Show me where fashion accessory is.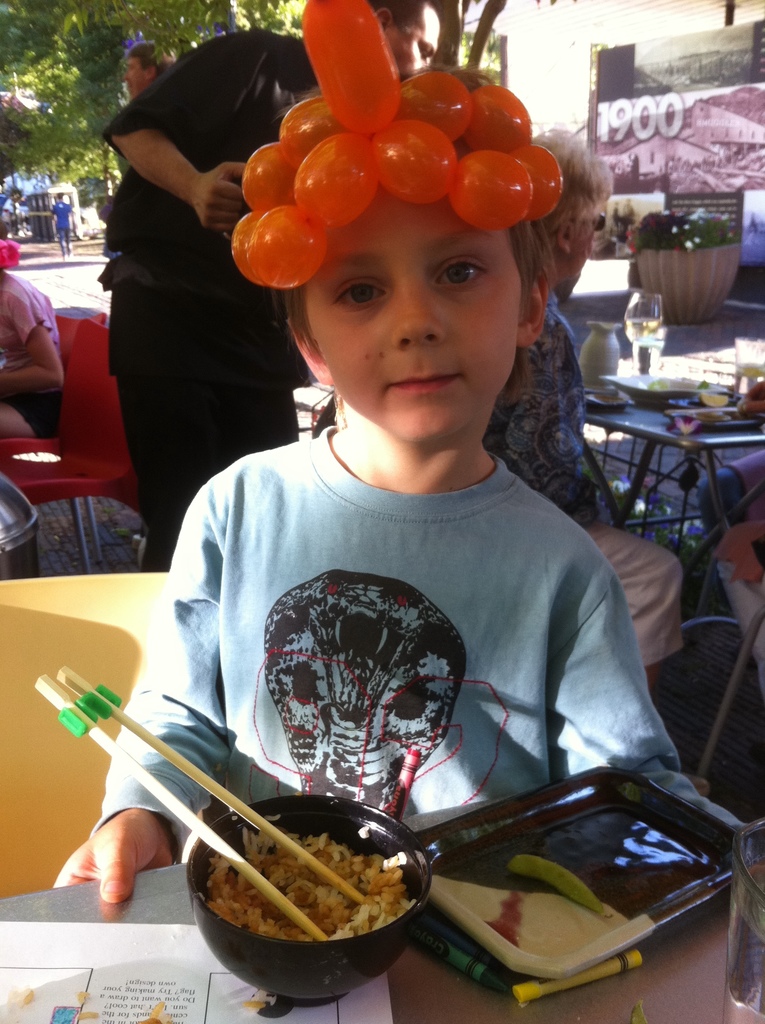
fashion accessory is at BBox(679, 774, 712, 803).
